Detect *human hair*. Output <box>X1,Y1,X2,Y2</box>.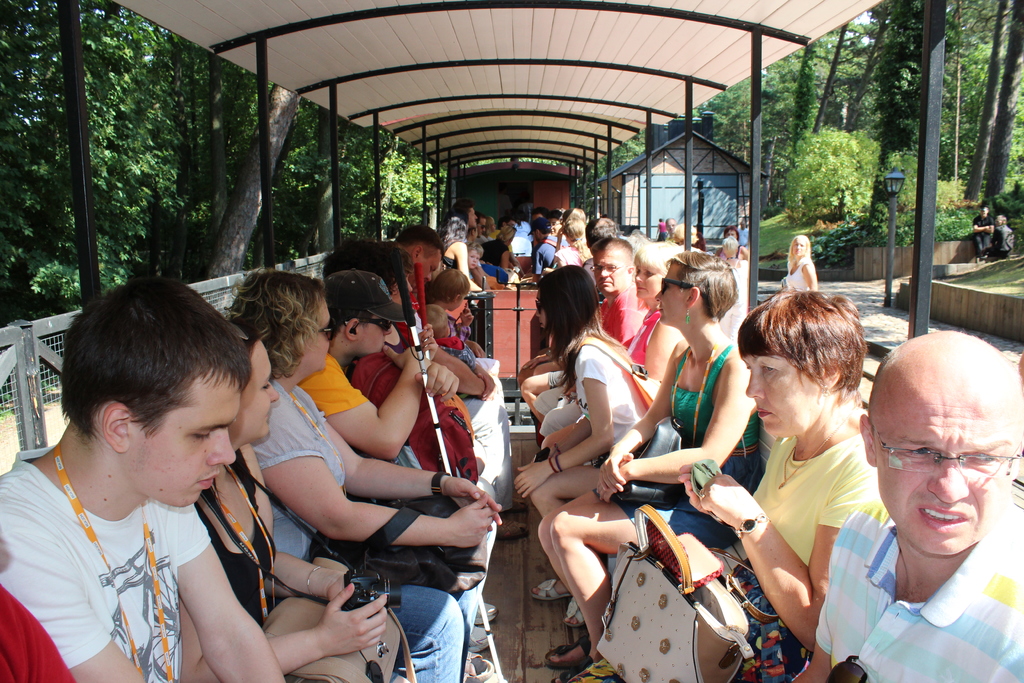
<box>724,228,737,236</box>.
